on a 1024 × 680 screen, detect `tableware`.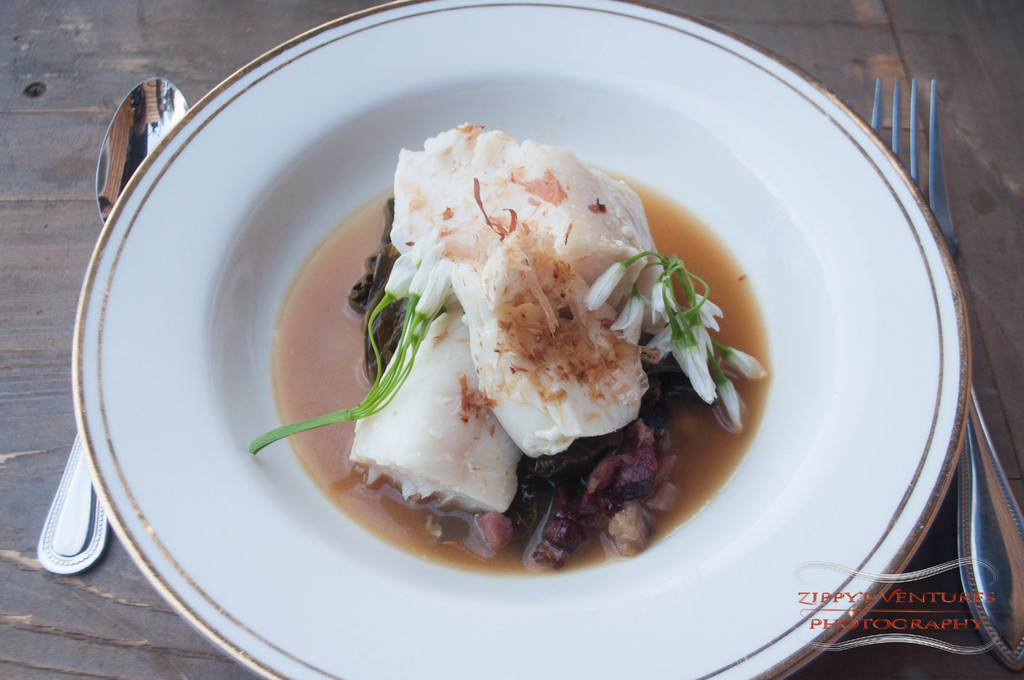
crop(870, 74, 1023, 670).
